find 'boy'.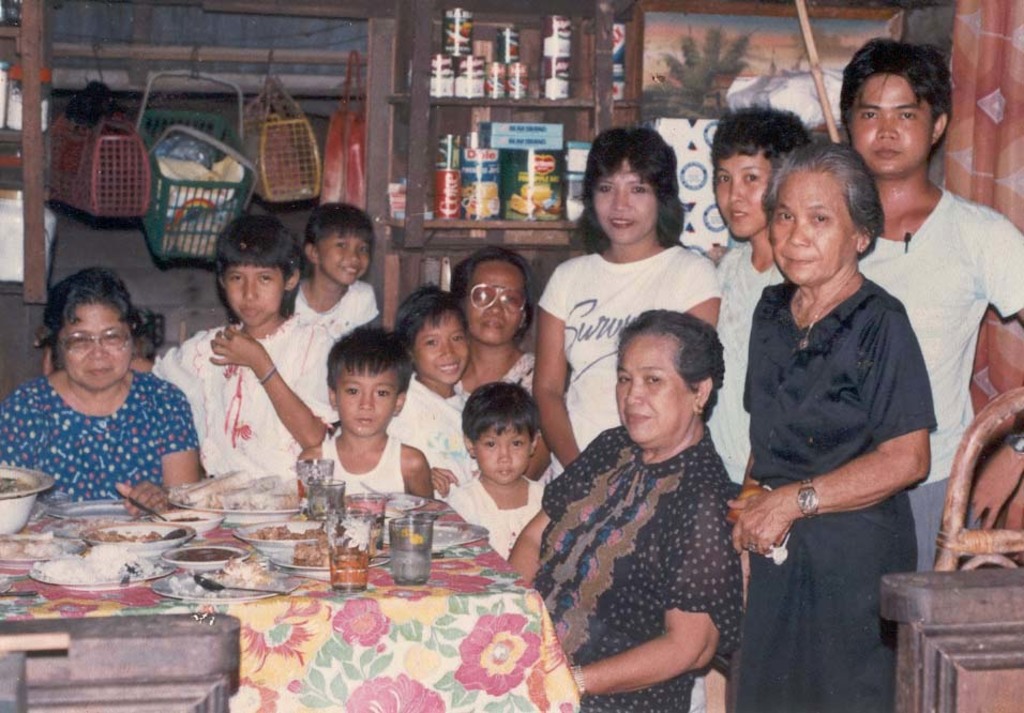
select_region(389, 284, 471, 495).
